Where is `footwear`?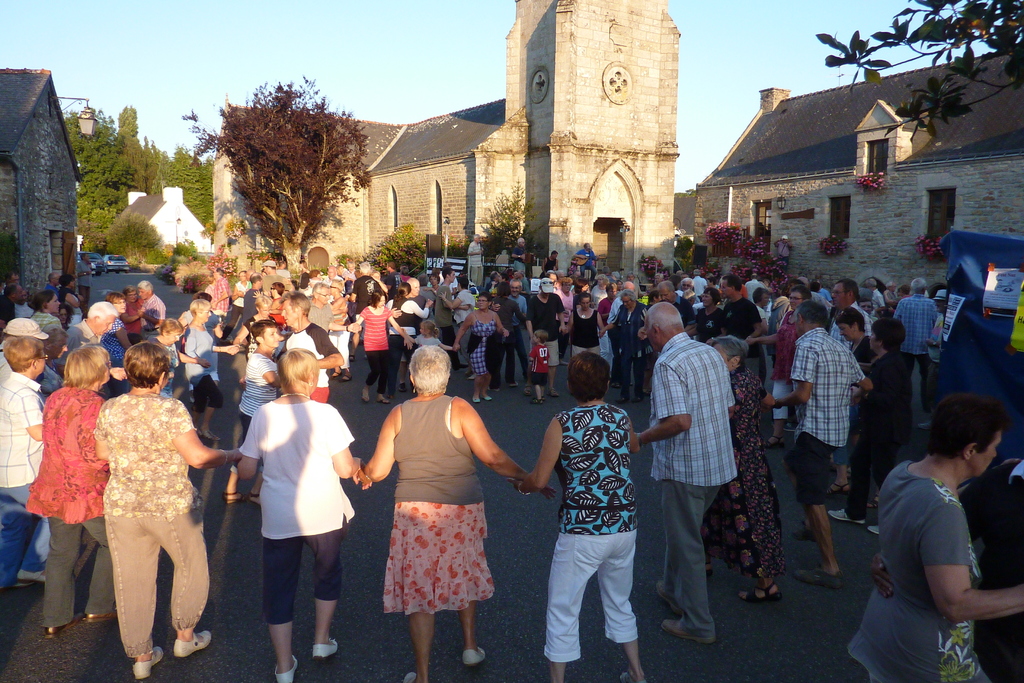
bbox=[338, 370, 356, 383].
